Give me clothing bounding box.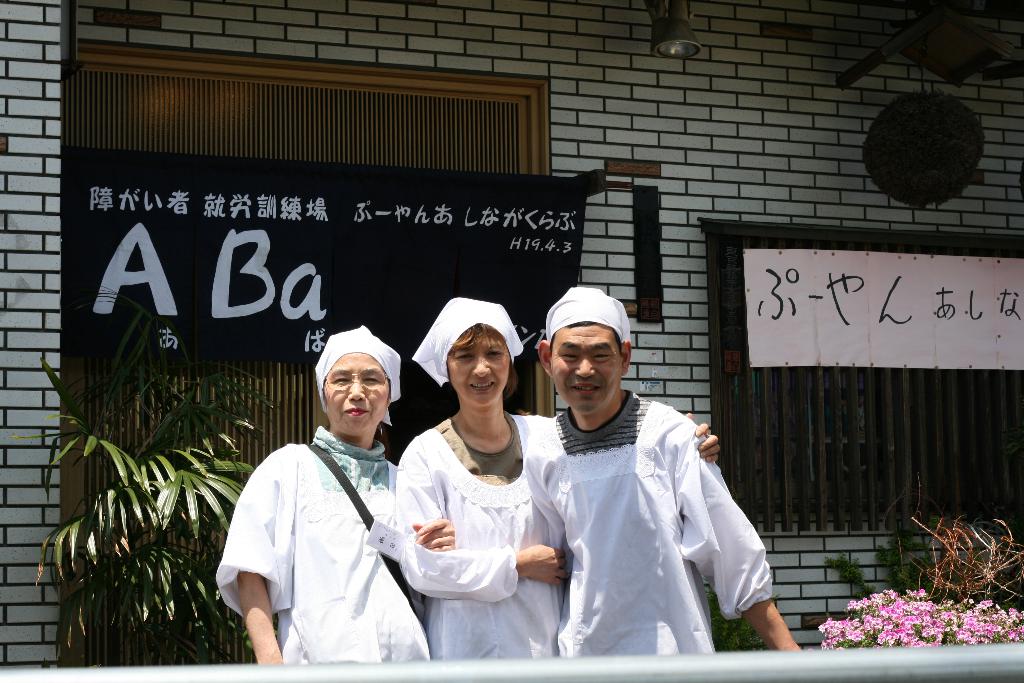
526, 387, 778, 655.
